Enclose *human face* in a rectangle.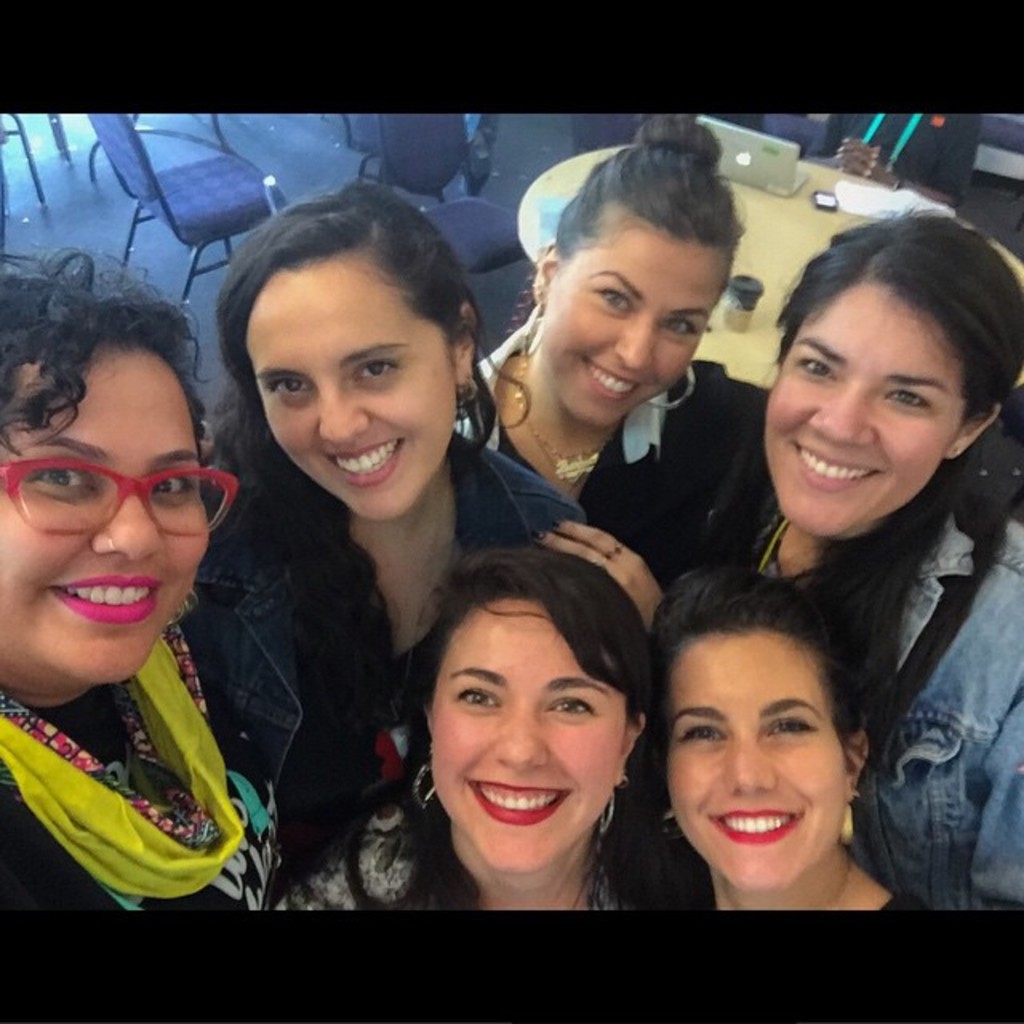
region(246, 248, 458, 518).
